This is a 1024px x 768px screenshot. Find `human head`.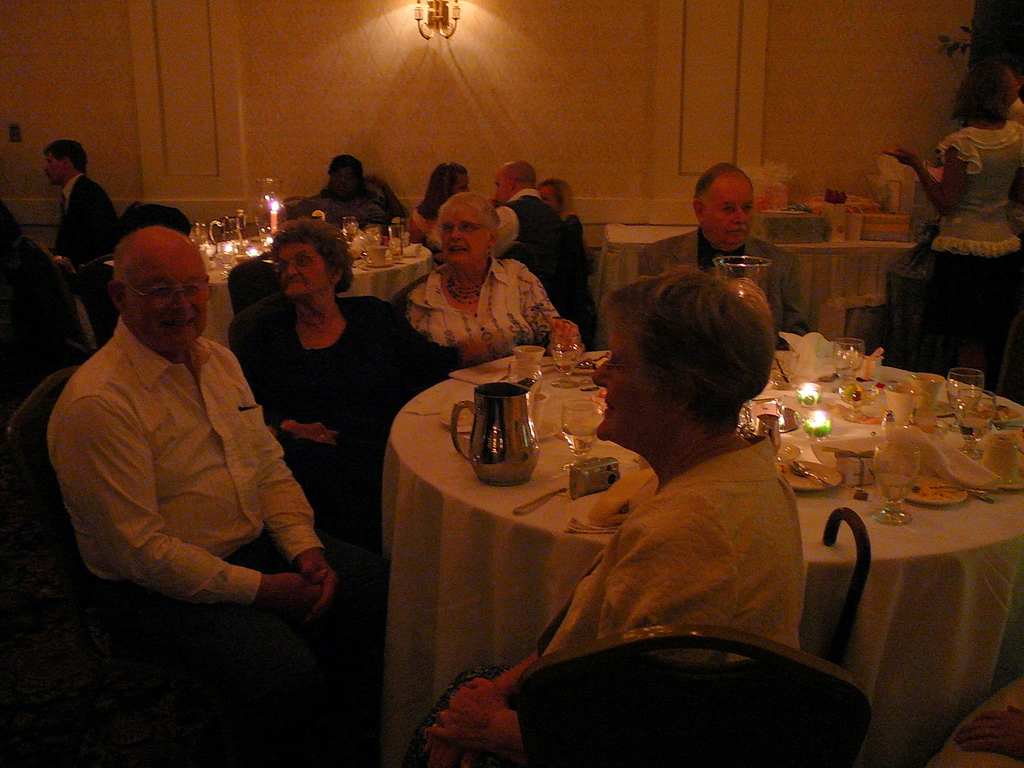
Bounding box: bbox(541, 177, 573, 214).
